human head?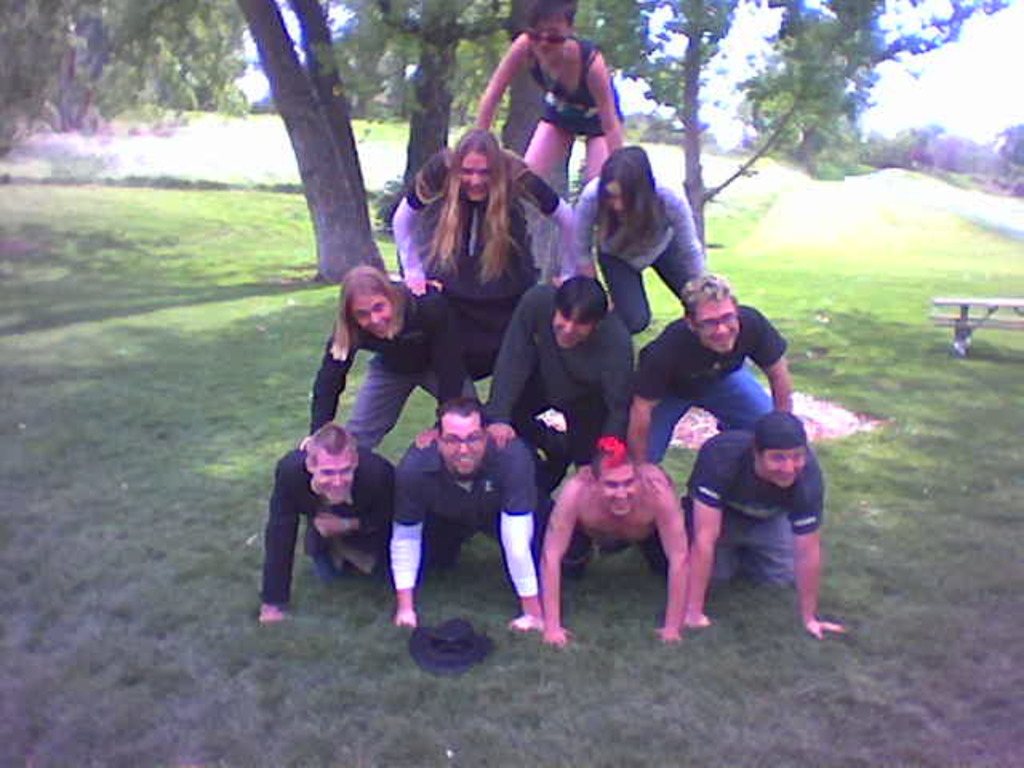
bbox(322, 258, 400, 339)
